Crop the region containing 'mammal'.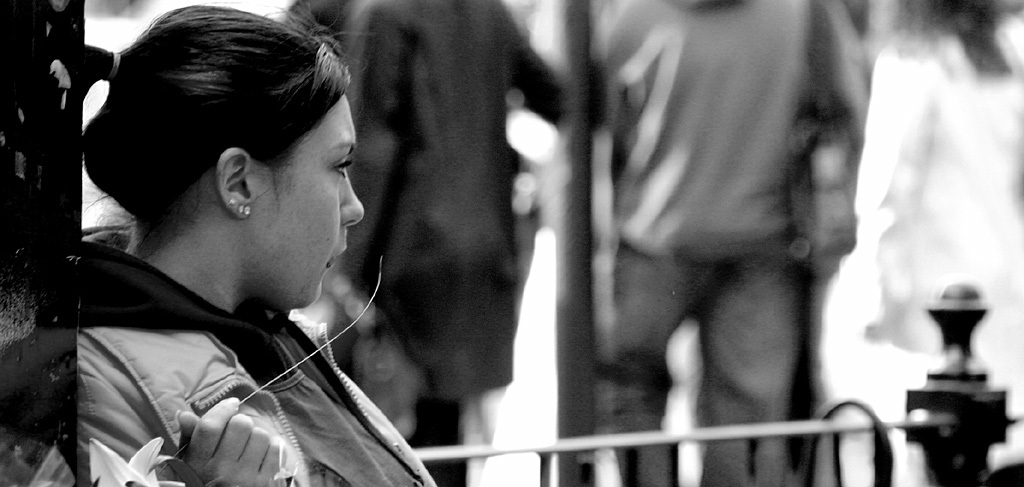
Crop region: <bbox>575, 0, 880, 486</bbox>.
